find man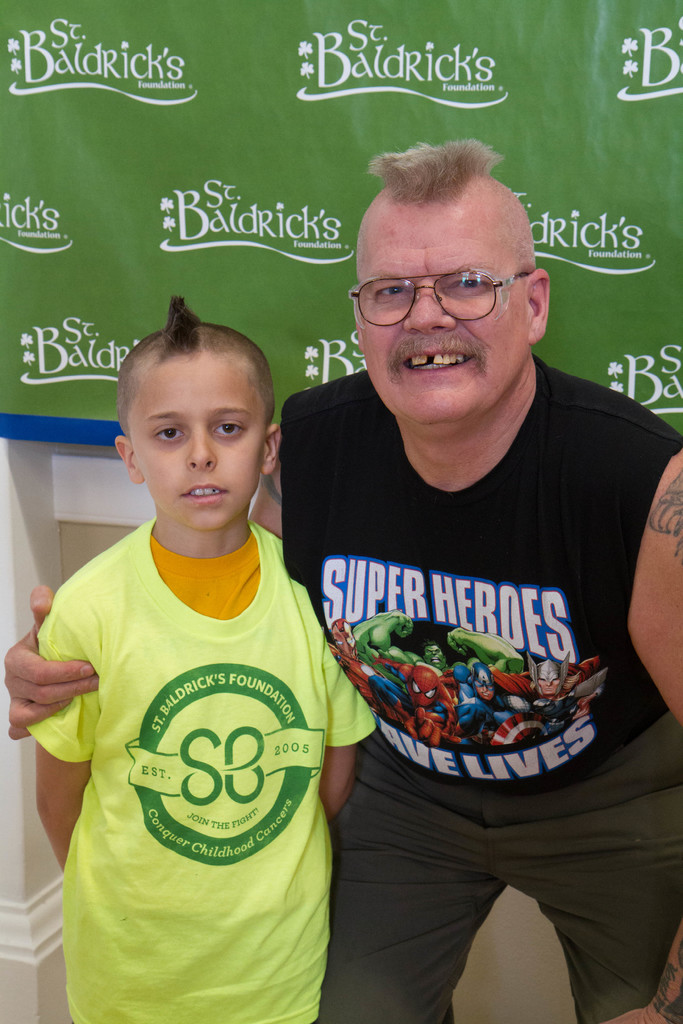
bbox=[0, 143, 682, 1023]
